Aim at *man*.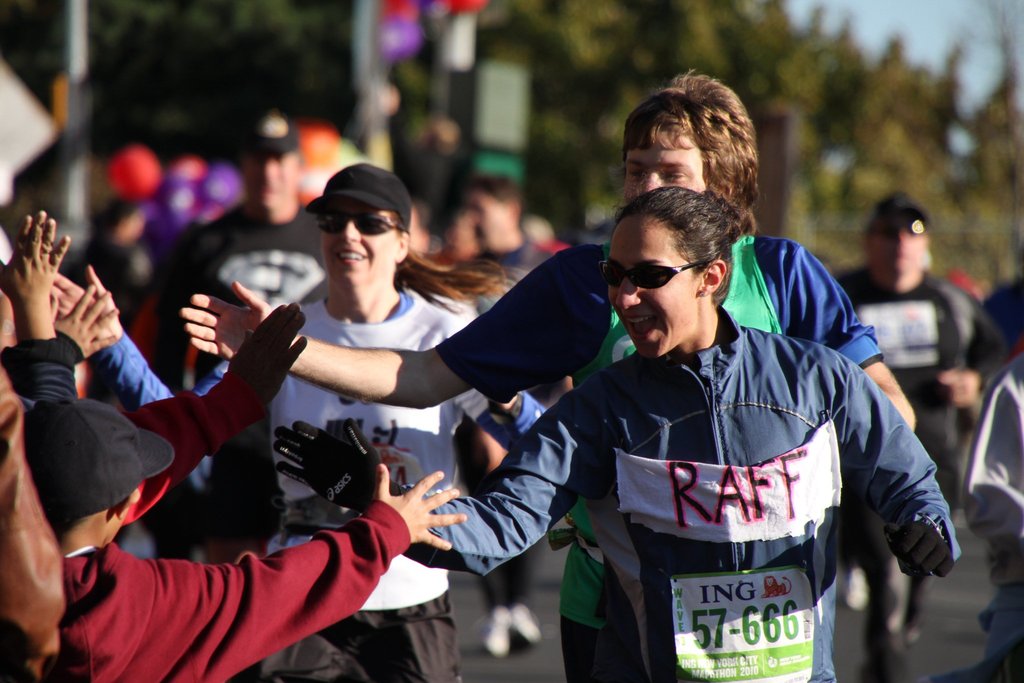
Aimed at (147,115,325,399).
